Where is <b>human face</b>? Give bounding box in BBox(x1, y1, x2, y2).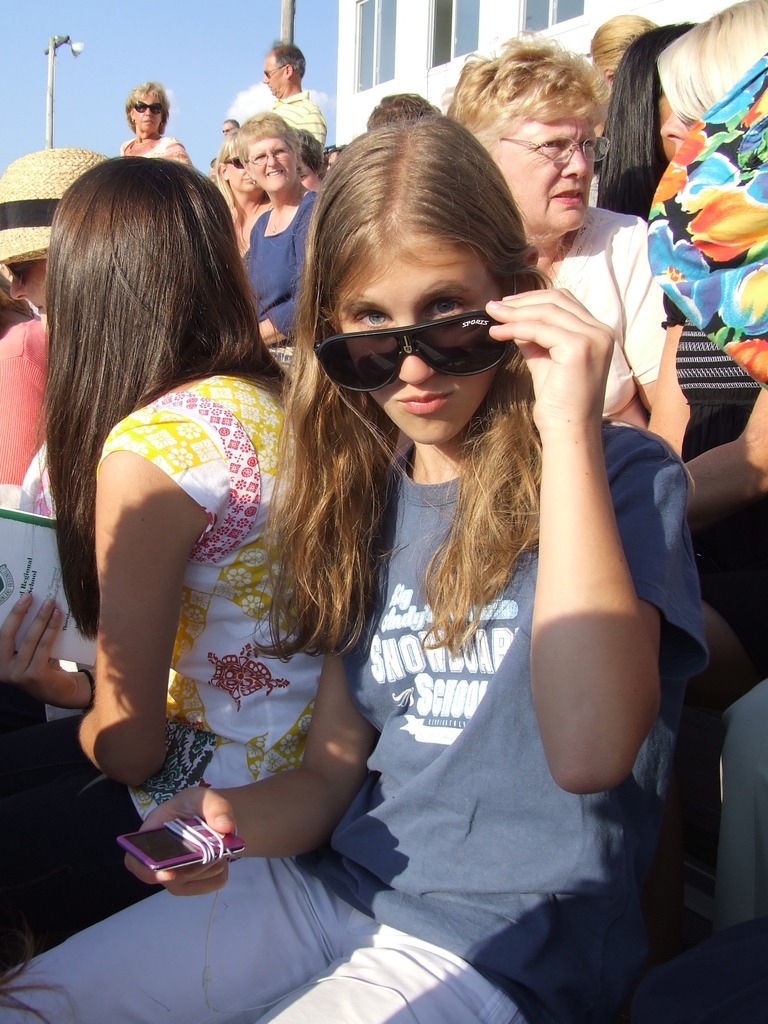
BBox(260, 49, 281, 97).
